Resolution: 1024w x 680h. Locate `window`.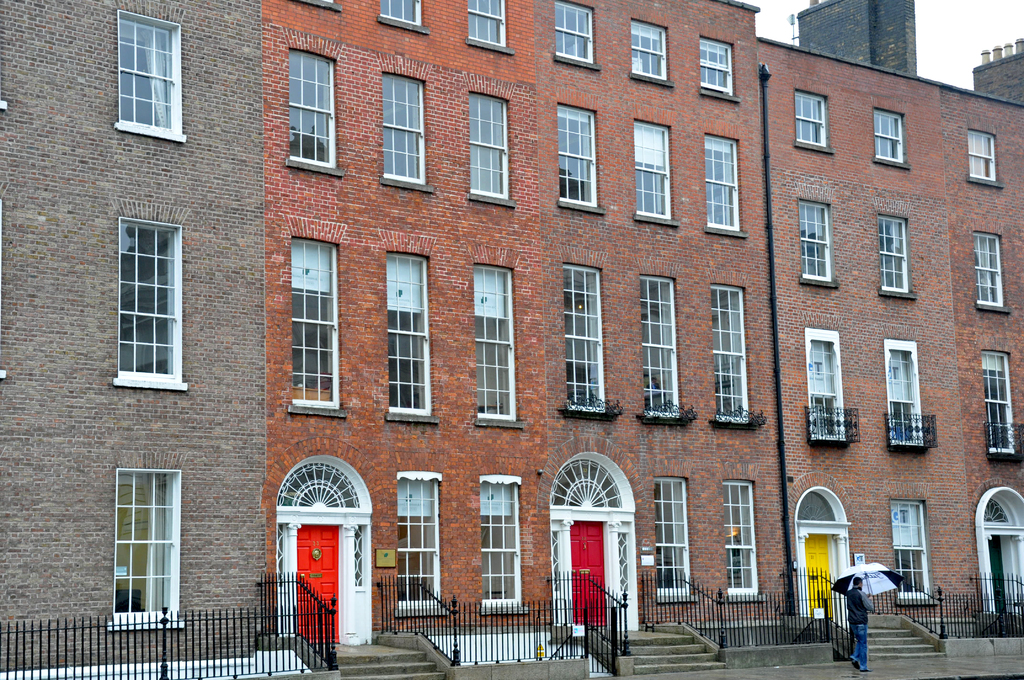
pyautogui.locateOnScreen(552, 1, 596, 58).
